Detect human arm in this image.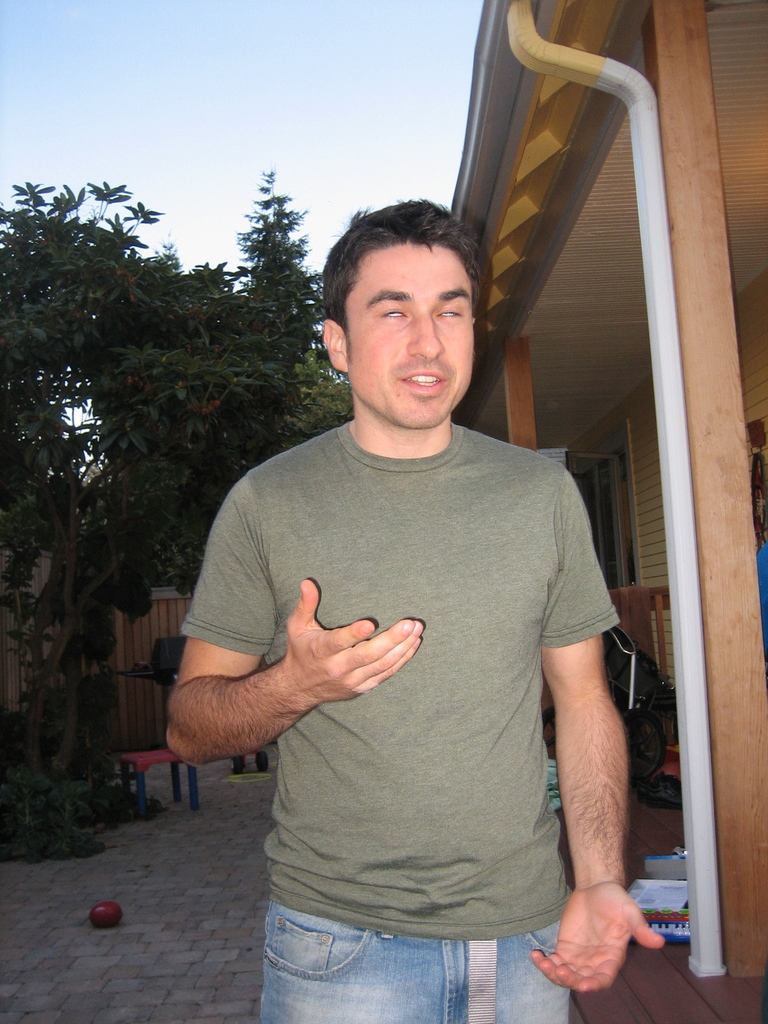
Detection: x1=527 y1=480 x2=655 y2=991.
